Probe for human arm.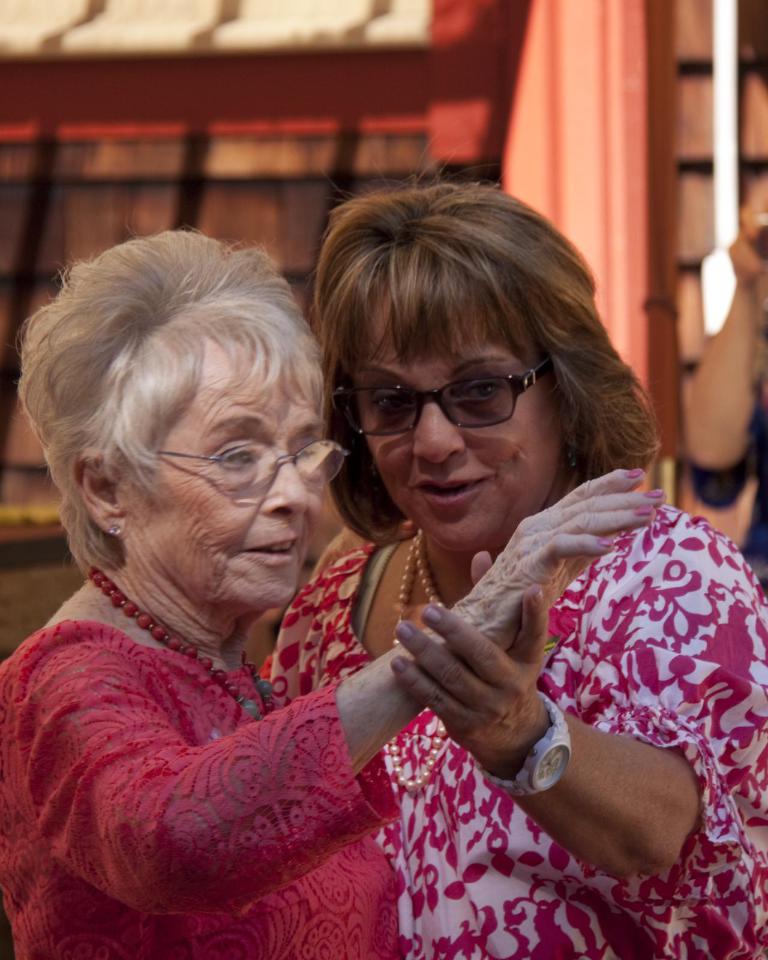
Probe result: l=392, t=514, r=761, b=884.
